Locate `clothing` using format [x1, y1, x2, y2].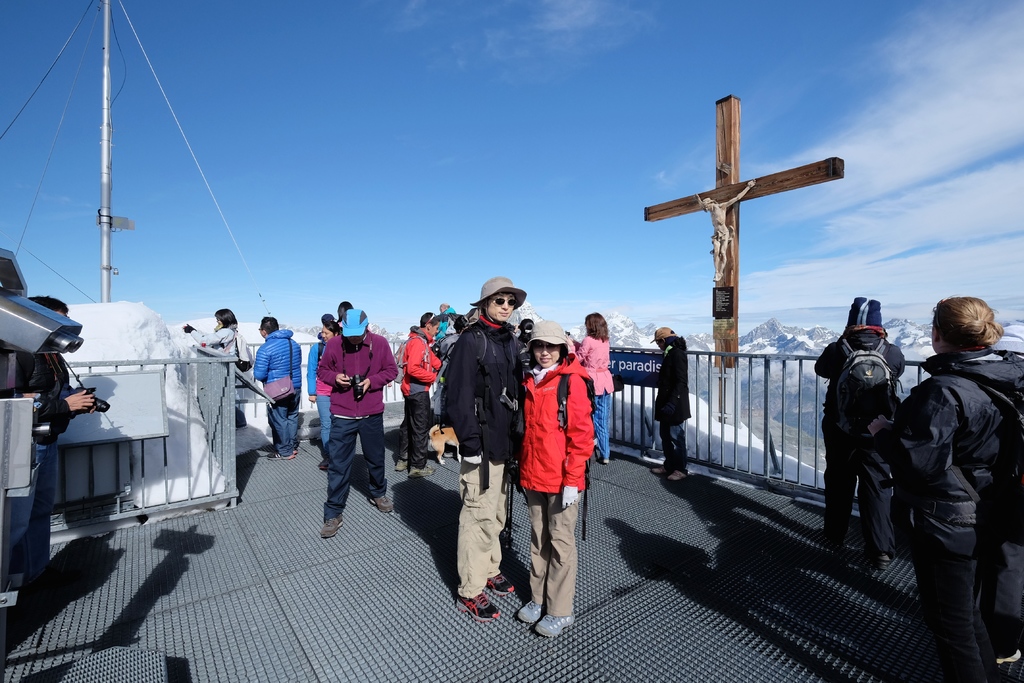
[14, 347, 77, 549].
